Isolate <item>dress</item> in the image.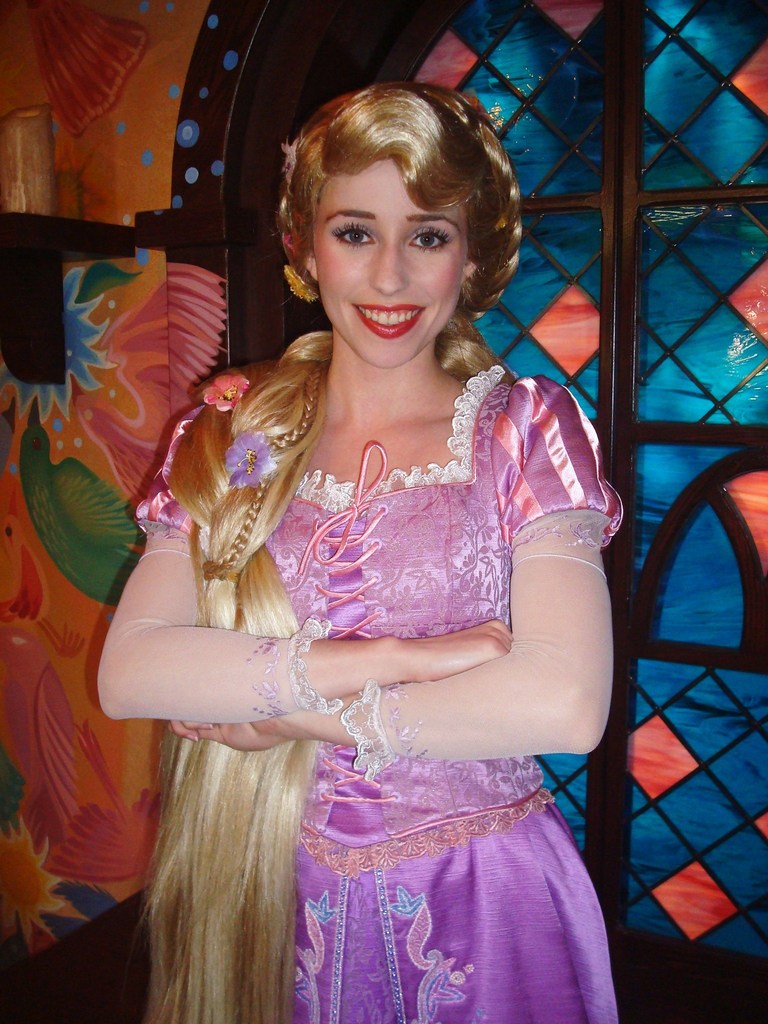
Isolated region: pyautogui.locateOnScreen(139, 358, 622, 1023).
